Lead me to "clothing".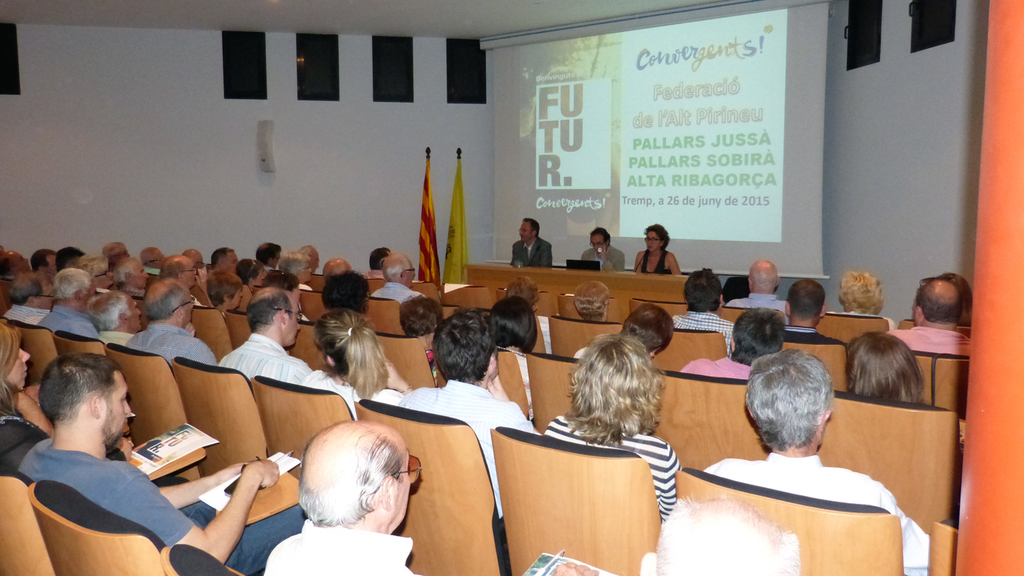
Lead to detection(96, 330, 133, 344).
